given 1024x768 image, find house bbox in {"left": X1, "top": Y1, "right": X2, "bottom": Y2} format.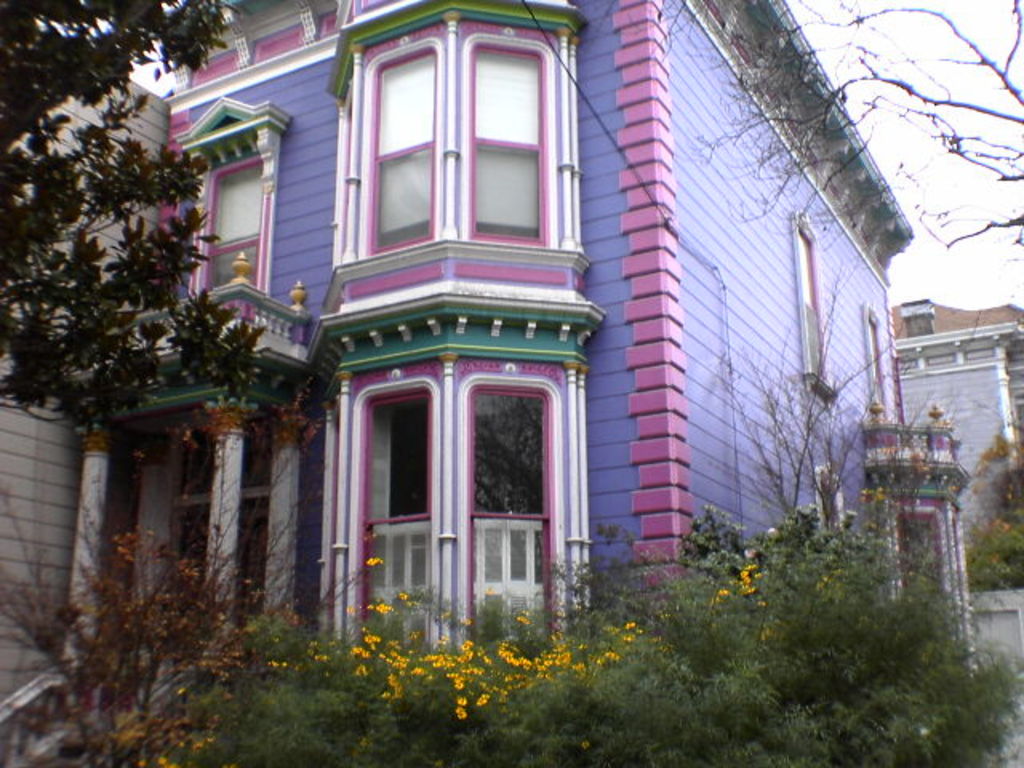
{"left": 896, "top": 293, "right": 1022, "bottom": 541}.
